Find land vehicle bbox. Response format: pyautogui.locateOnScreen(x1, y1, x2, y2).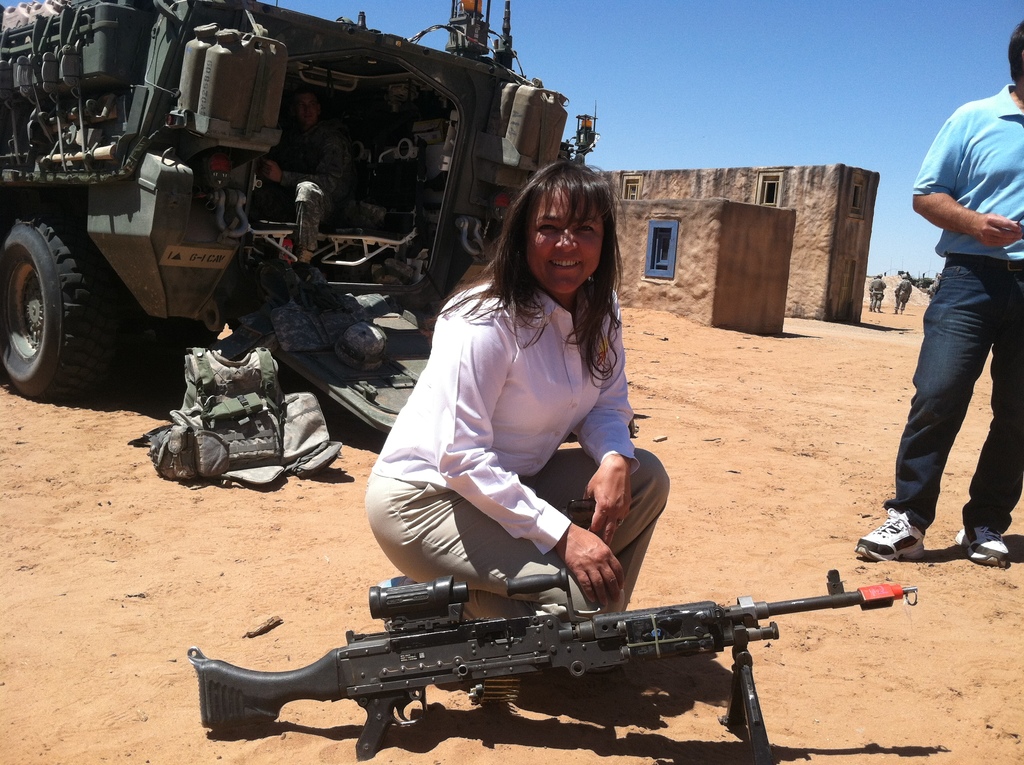
pyautogui.locateOnScreen(0, 0, 600, 407).
